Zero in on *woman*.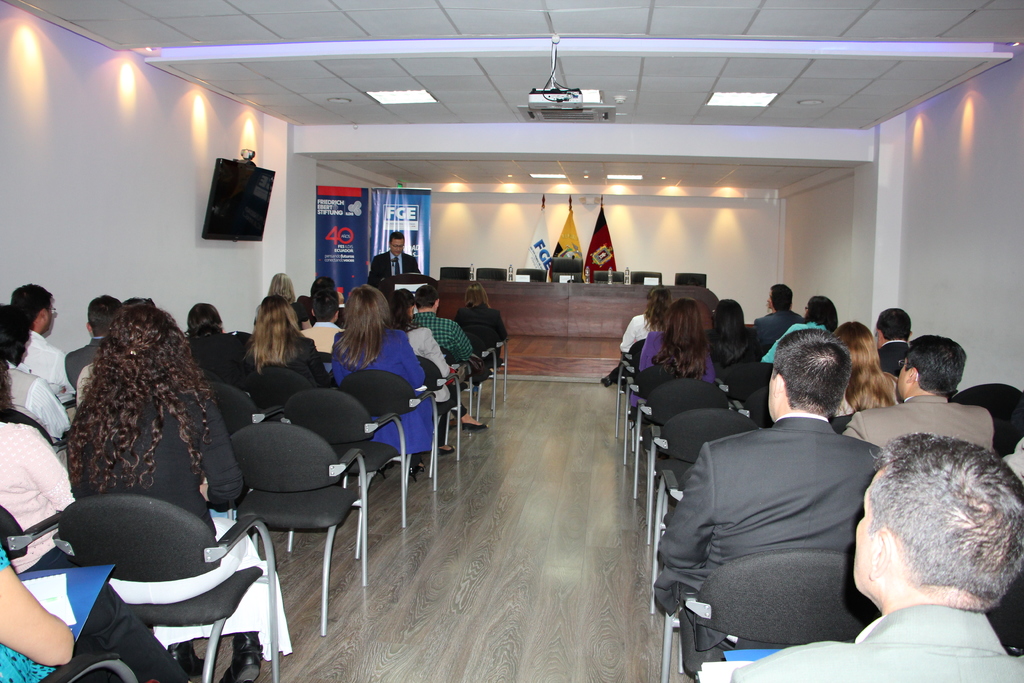
Zeroed in: x1=65 y1=309 x2=237 y2=680.
